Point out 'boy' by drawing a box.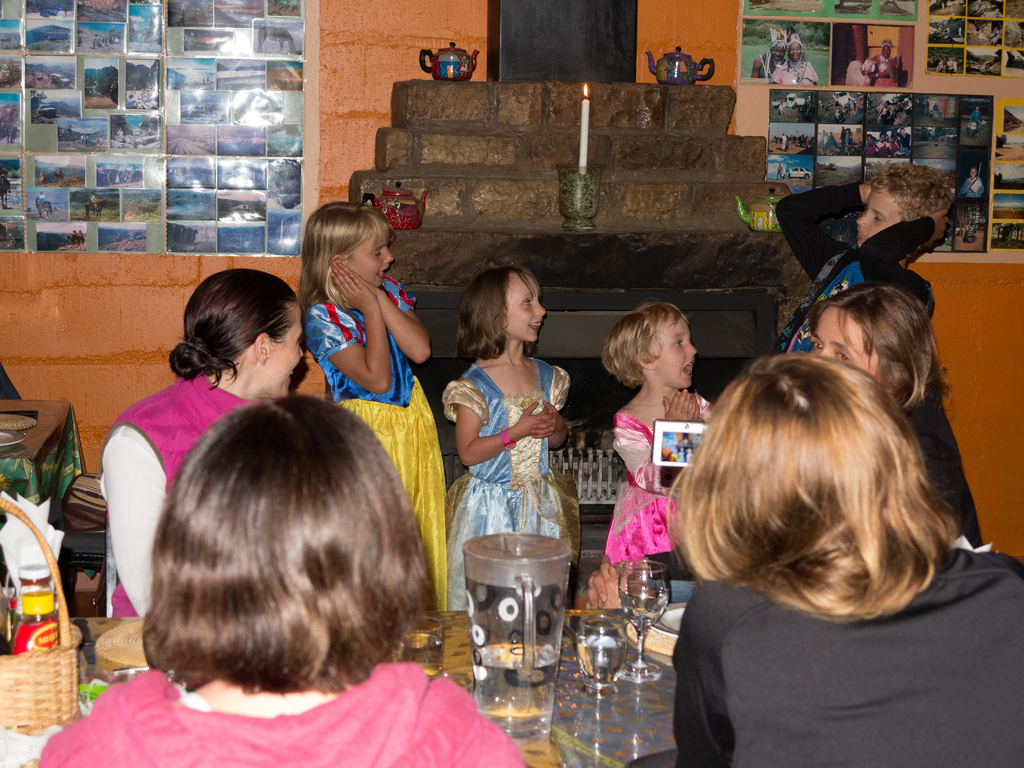
rect(892, 132, 898, 148).
